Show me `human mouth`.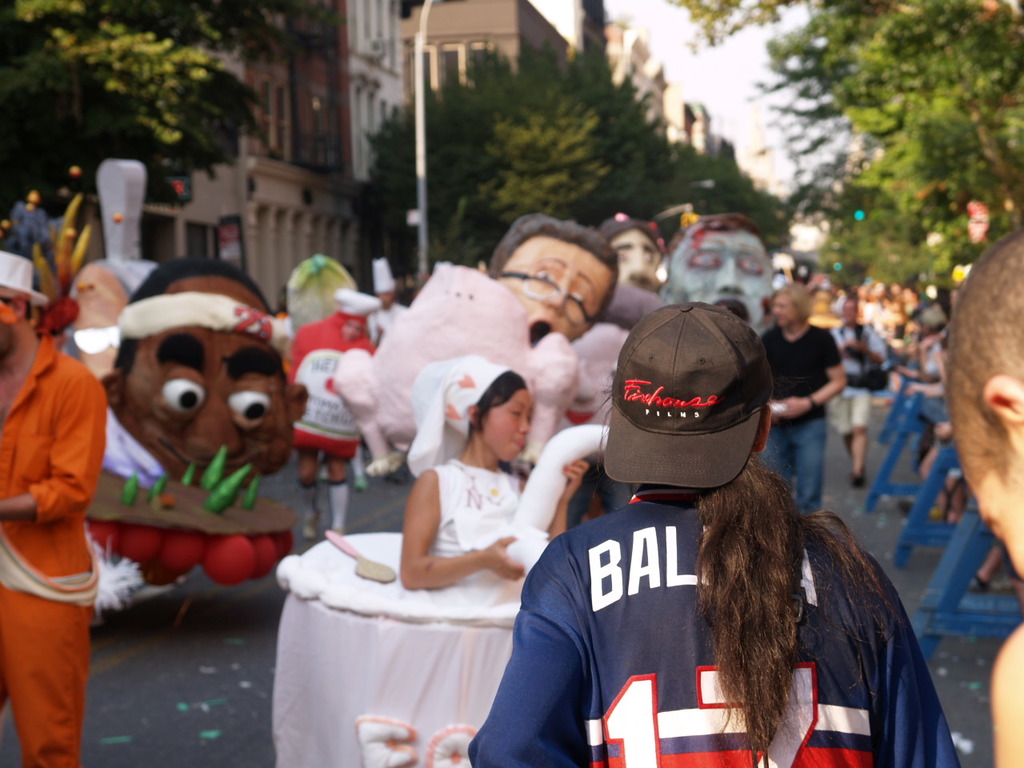
`human mouth` is here: rect(511, 438, 525, 449).
